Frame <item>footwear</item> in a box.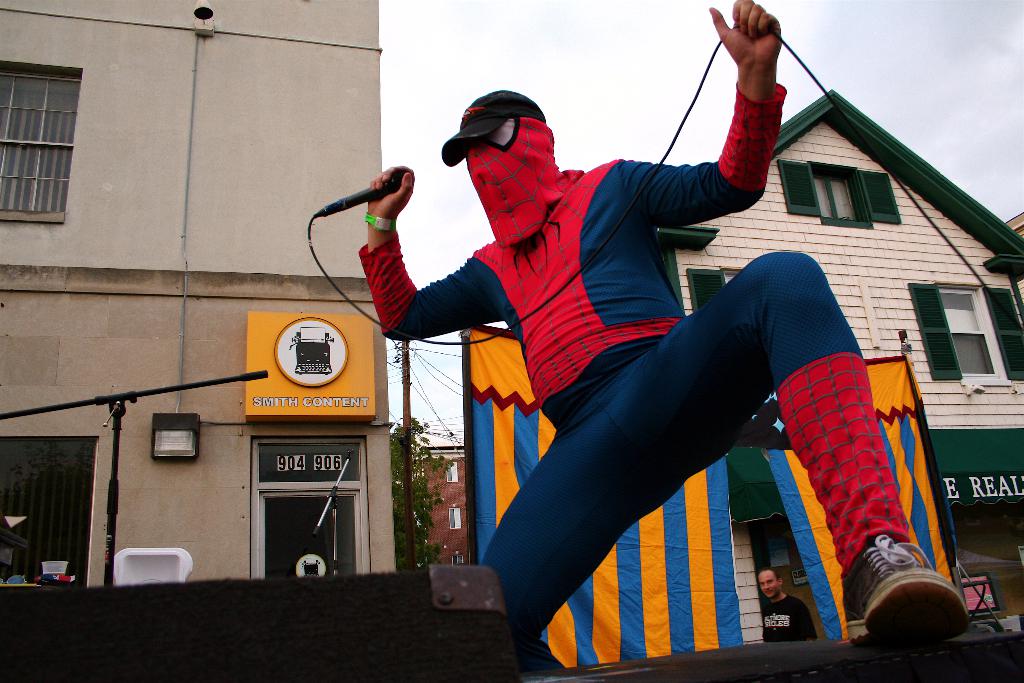
locate(858, 524, 975, 660).
